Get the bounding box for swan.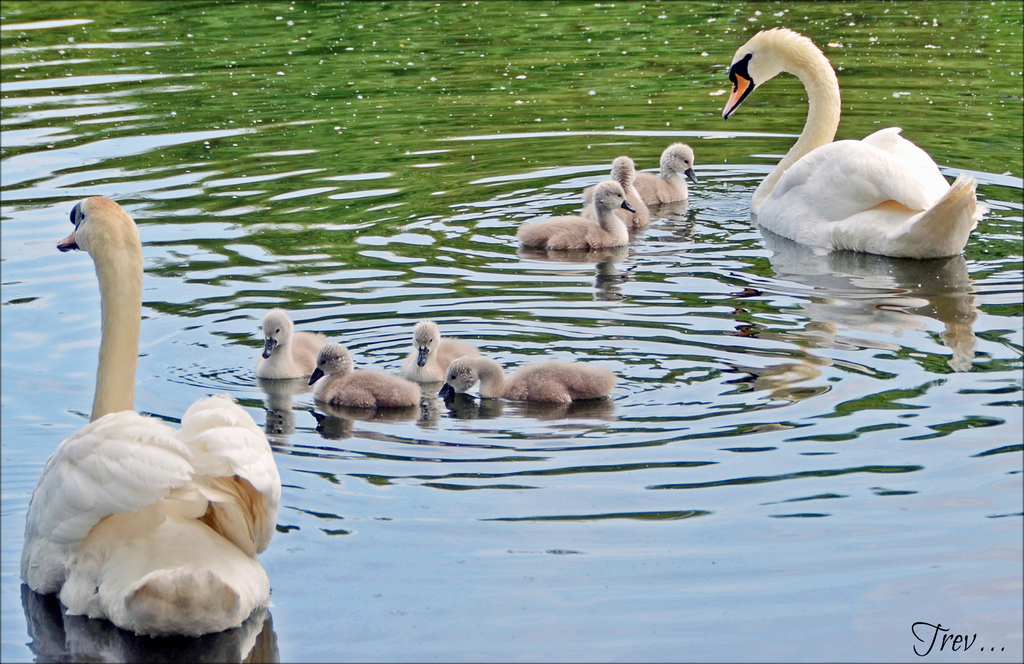
BBox(514, 178, 637, 253).
